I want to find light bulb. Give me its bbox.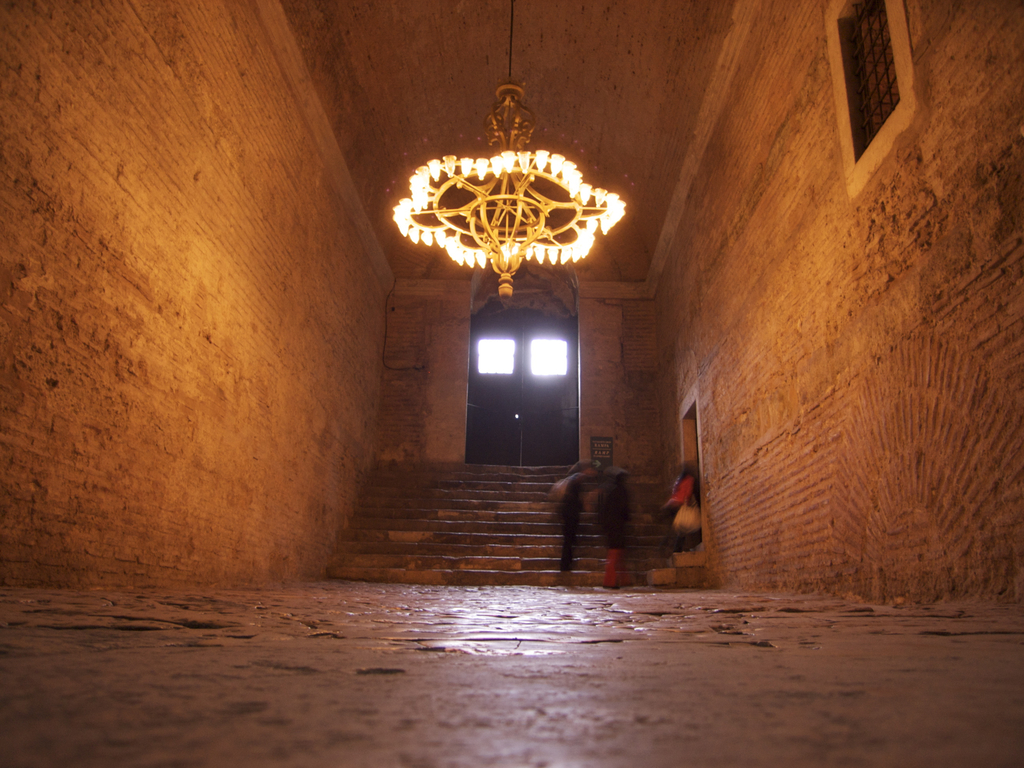
box(408, 227, 419, 243).
